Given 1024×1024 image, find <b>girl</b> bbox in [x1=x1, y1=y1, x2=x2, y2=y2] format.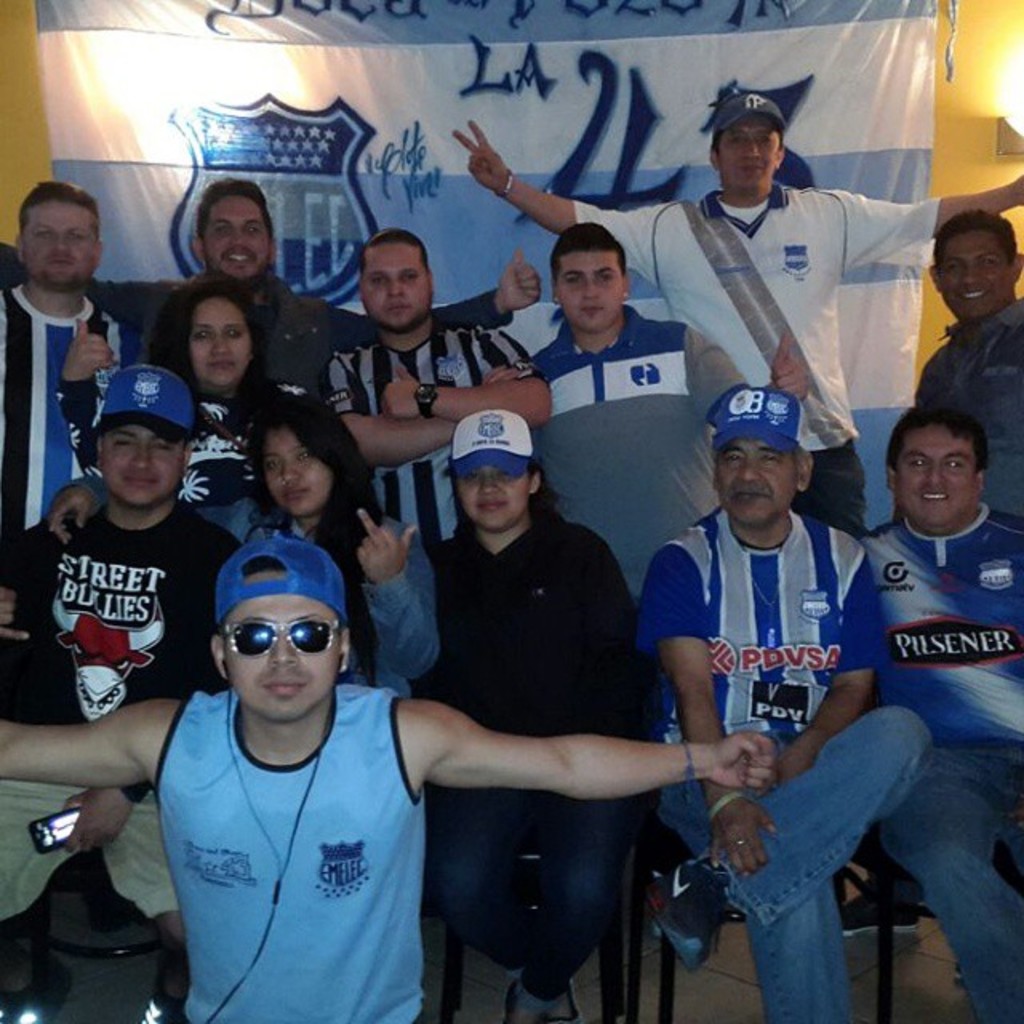
[x1=54, y1=394, x2=445, y2=698].
